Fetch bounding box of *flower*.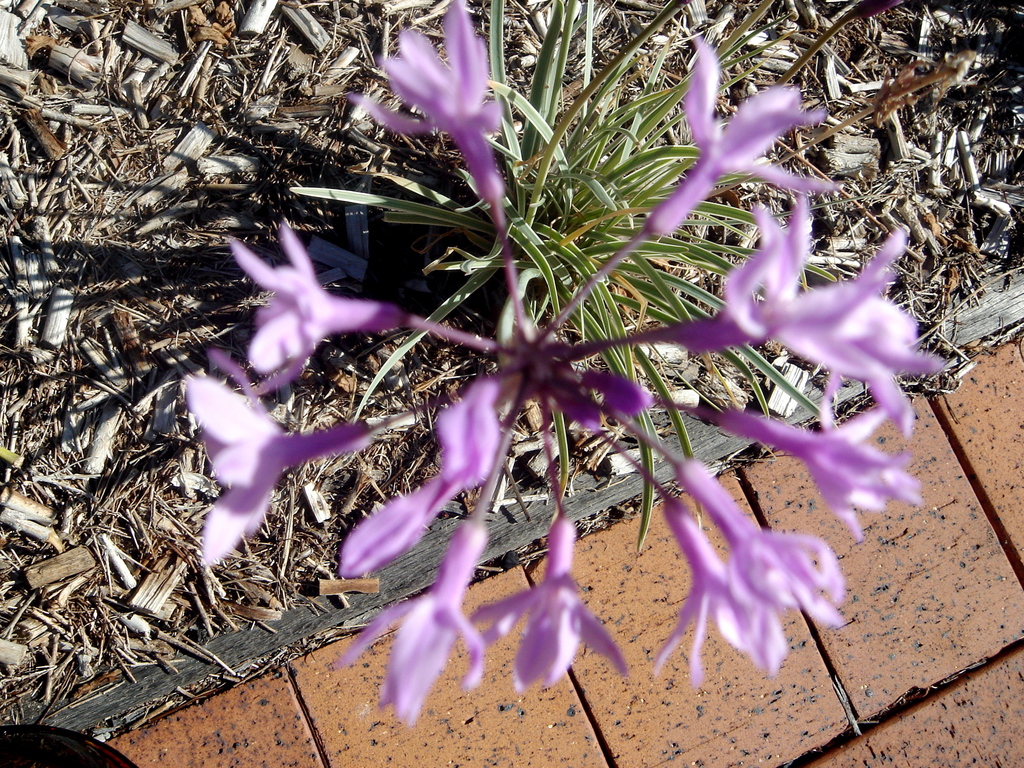
Bbox: (x1=182, y1=345, x2=378, y2=566).
